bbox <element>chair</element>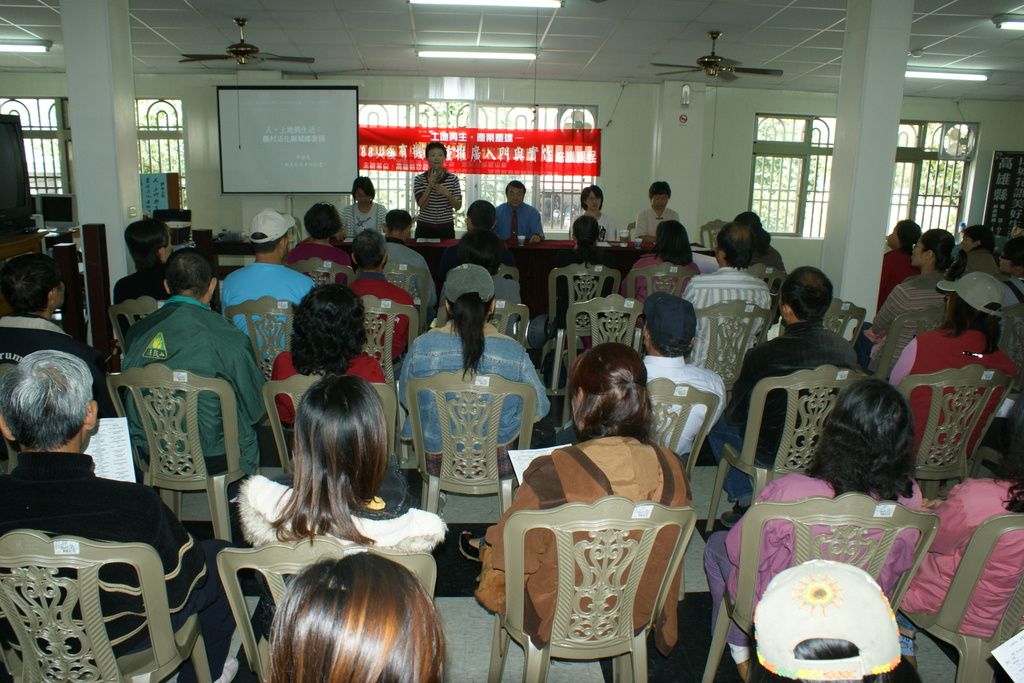
(740, 265, 781, 306)
